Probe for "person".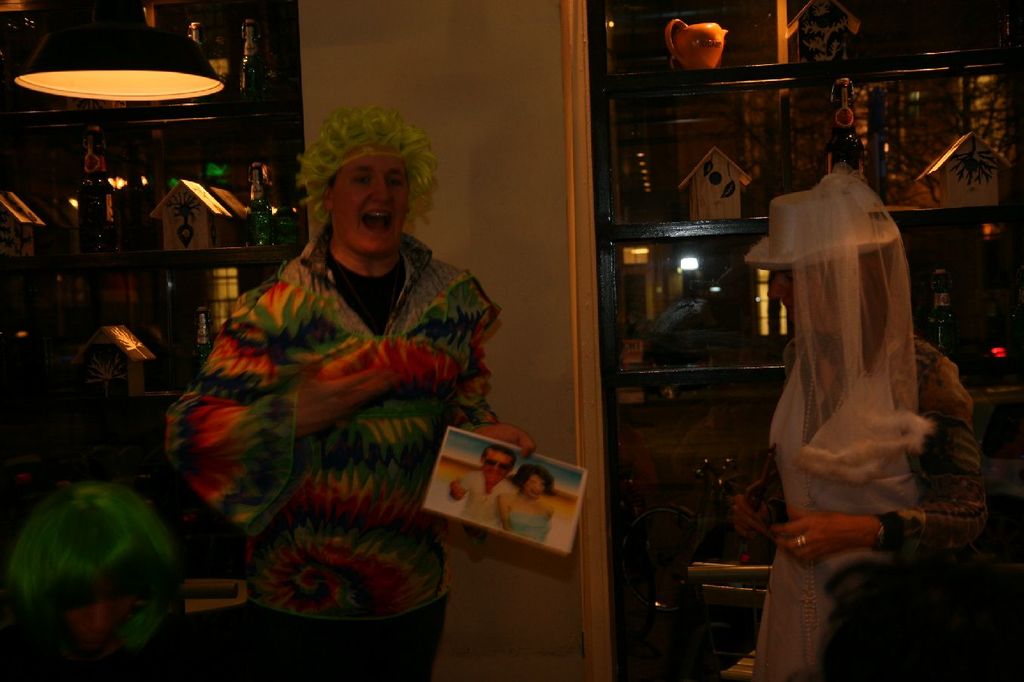
Probe result: [500,457,556,540].
